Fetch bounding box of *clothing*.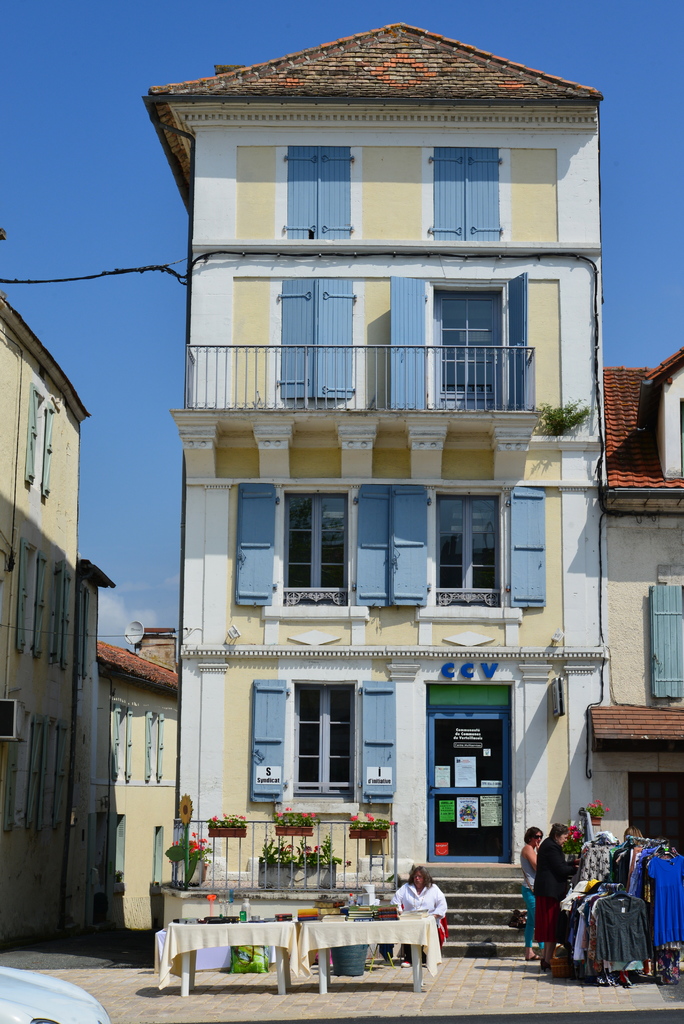
Bbox: 530/833/576/947.
